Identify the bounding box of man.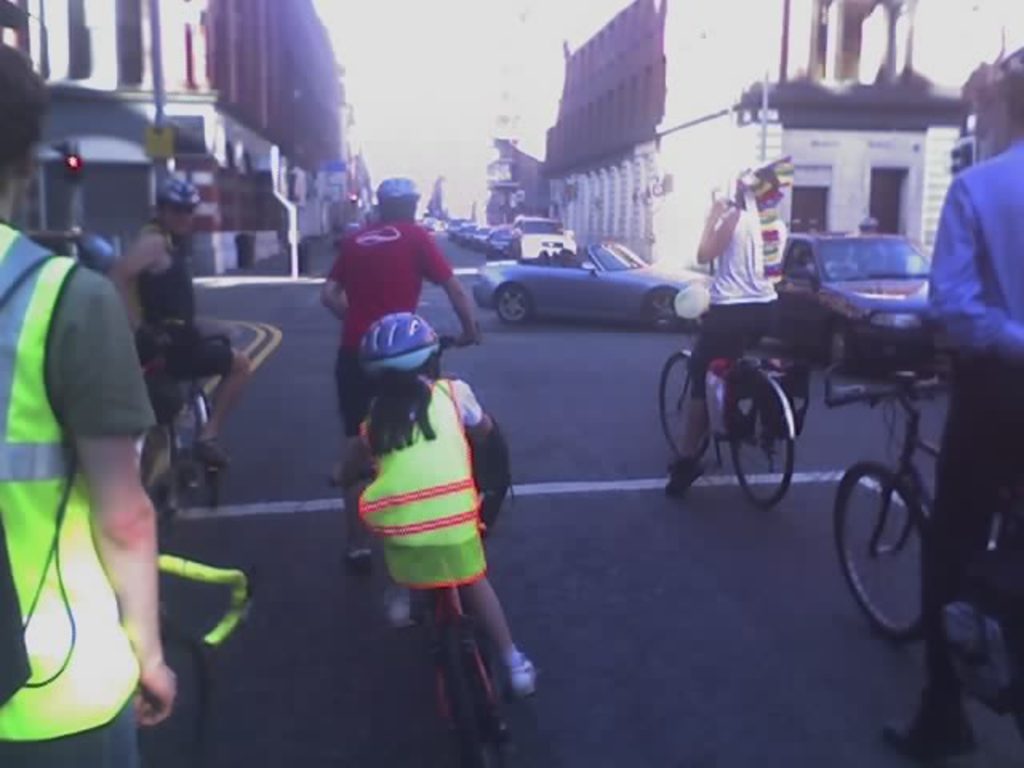
[0, 91, 182, 766].
